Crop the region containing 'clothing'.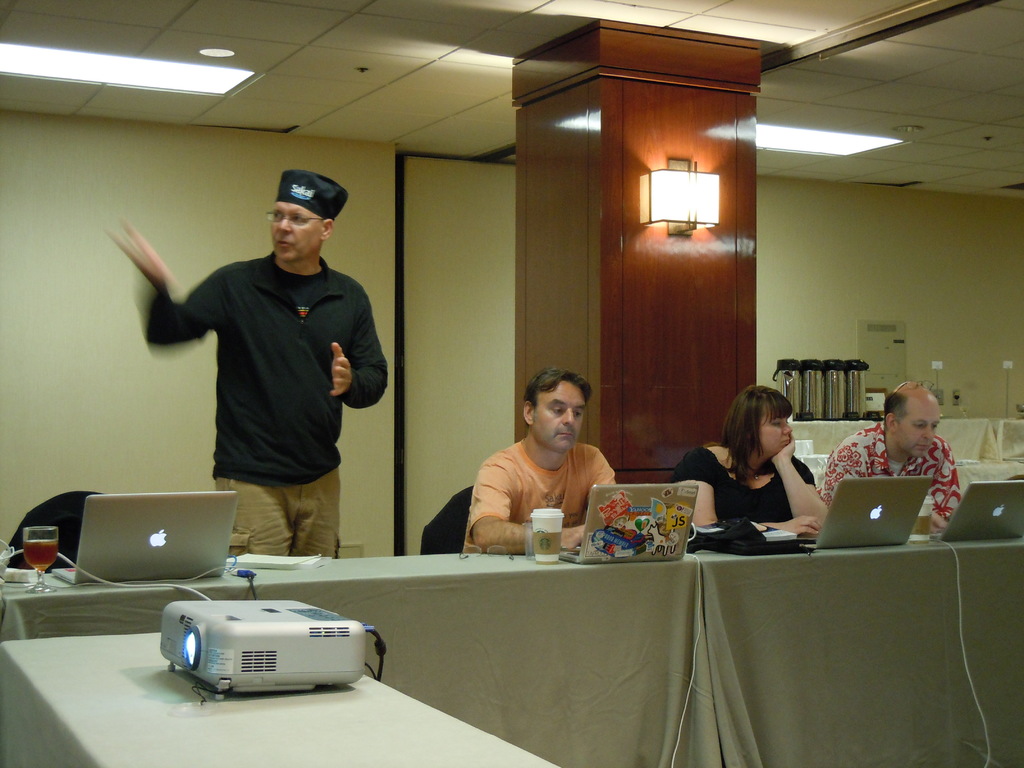
Crop region: pyautogui.locateOnScreen(141, 237, 392, 556).
